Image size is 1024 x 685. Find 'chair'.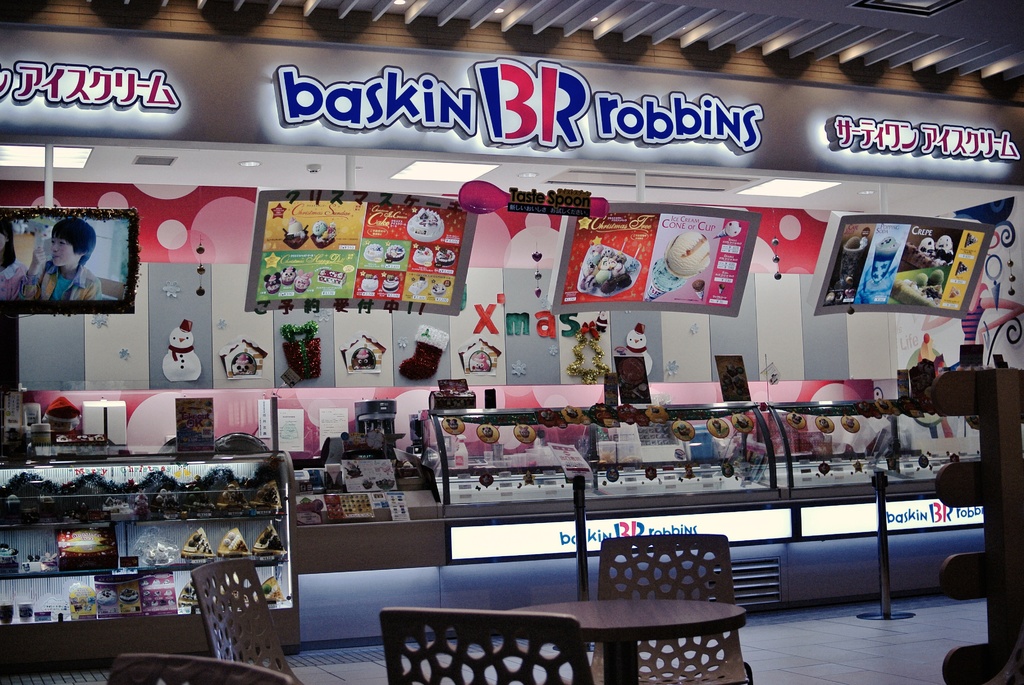
select_region(173, 552, 285, 675).
